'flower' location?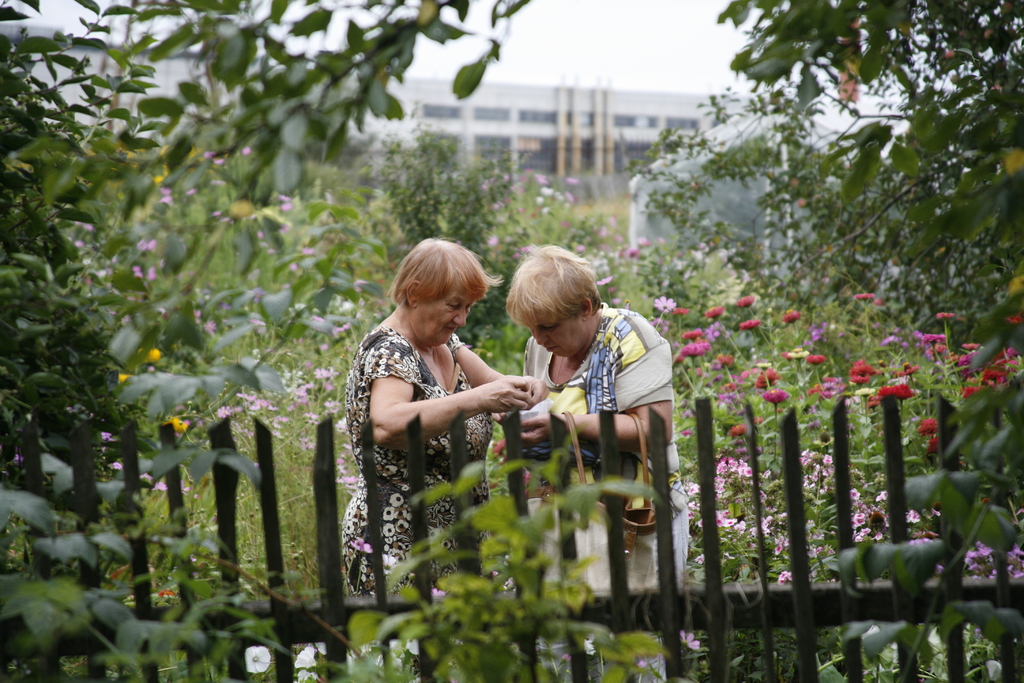
l=294, t=647, r=324, b=675
